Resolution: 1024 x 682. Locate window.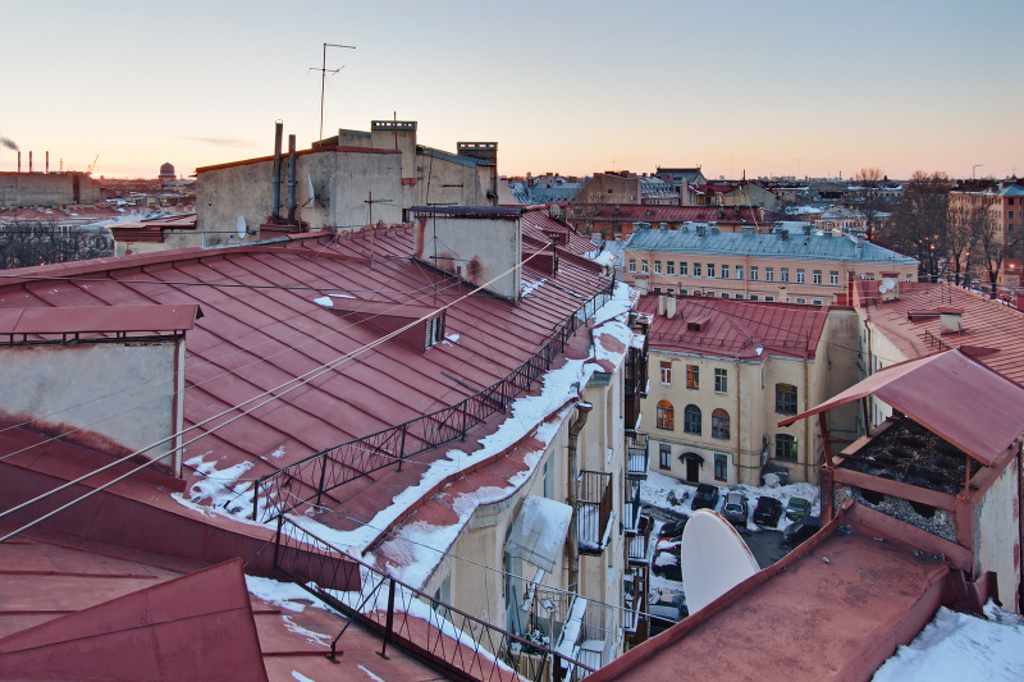
crop(657, 358, 671, 386).
